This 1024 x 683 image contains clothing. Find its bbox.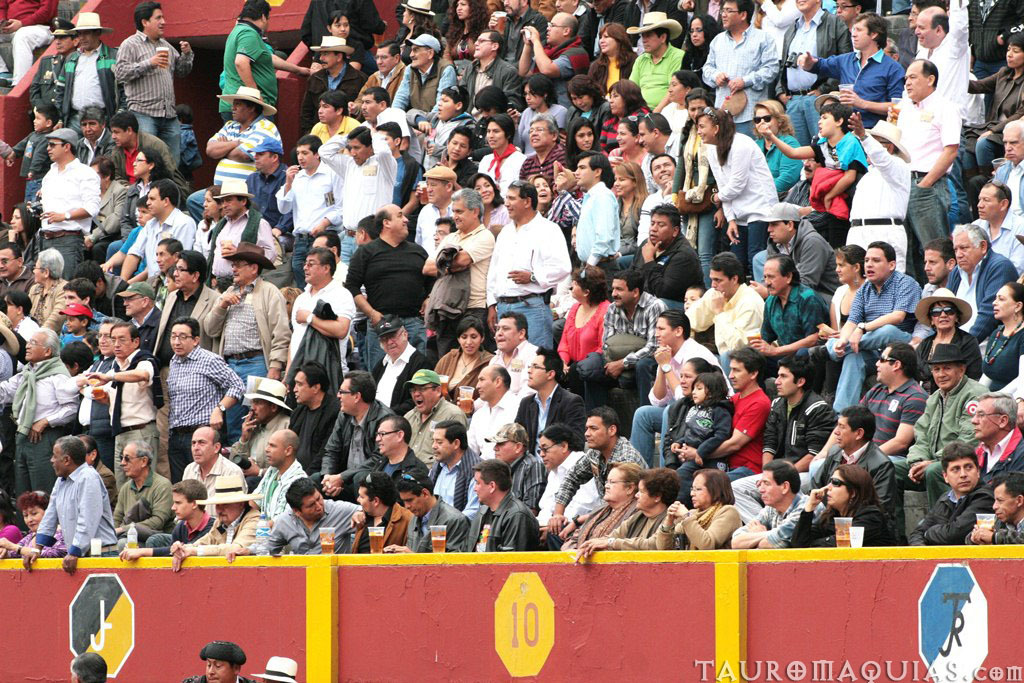
box(735, 386, 835, 521).
